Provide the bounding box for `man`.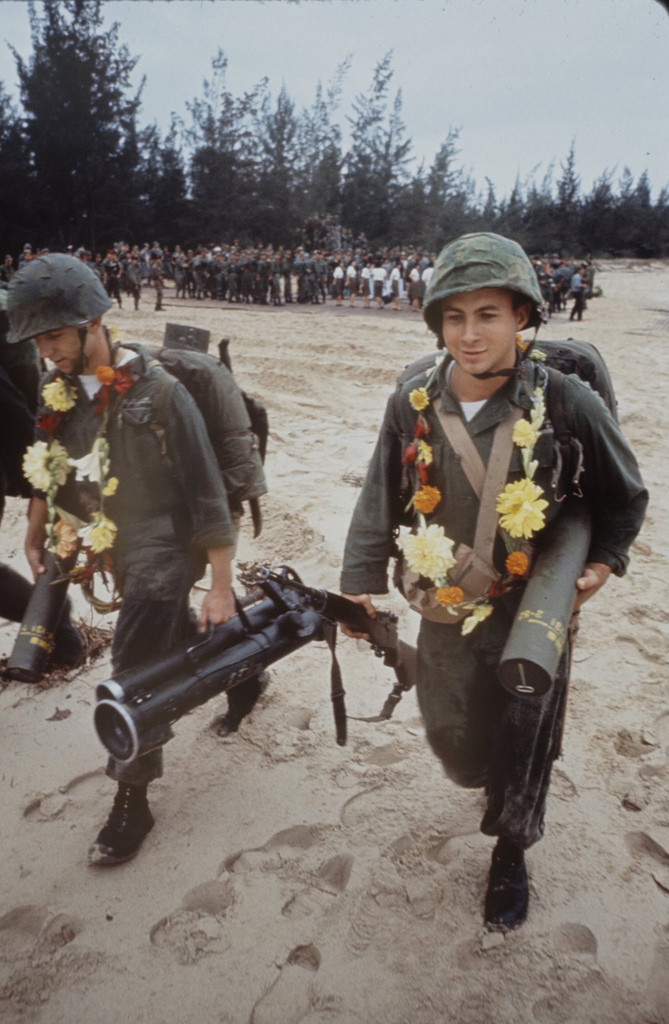
left=339, top=232, right=647, bottom=931.
